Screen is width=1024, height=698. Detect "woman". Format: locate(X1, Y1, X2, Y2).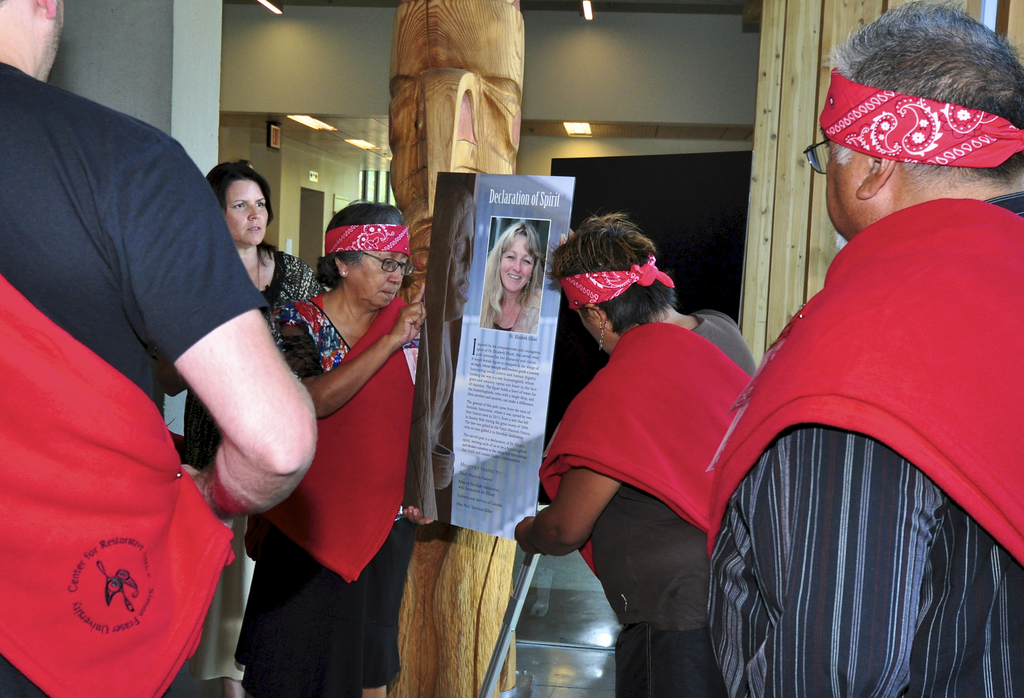
locate(480, 218, 546, 329).
